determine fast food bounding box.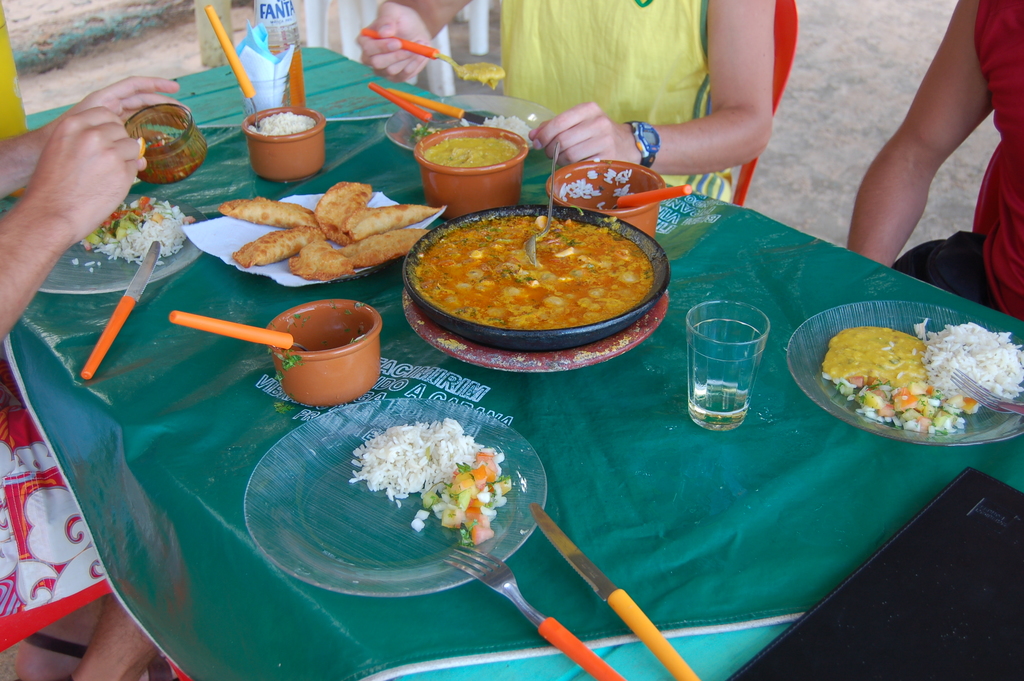
Determined: box(342, 413, 511, 546).
